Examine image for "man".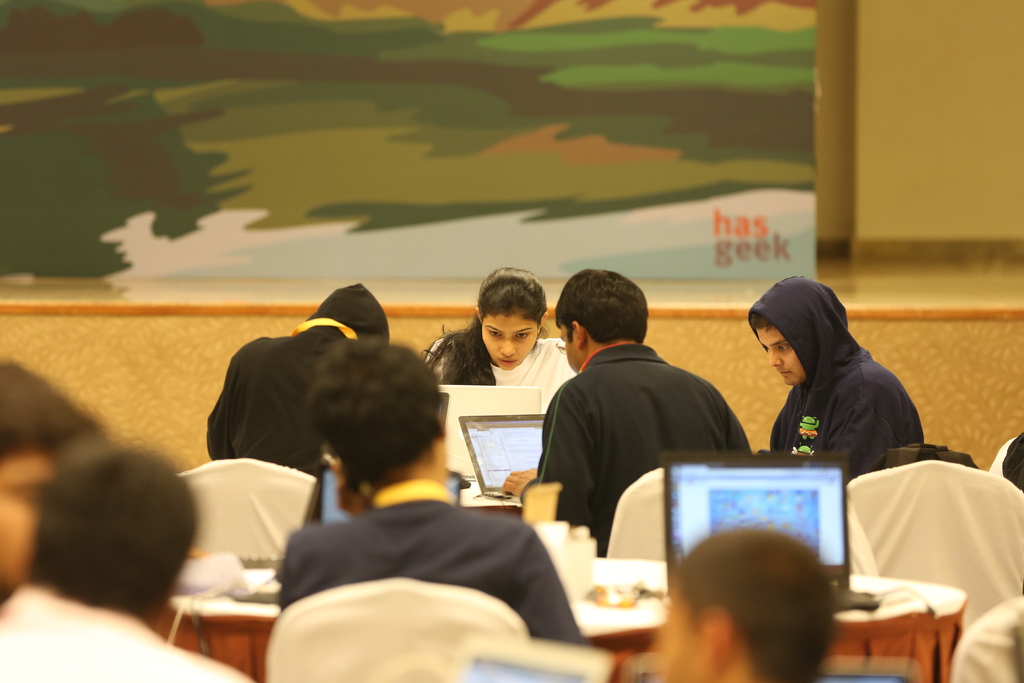
Examination result: bbox=(639, 522, 845, 682).
